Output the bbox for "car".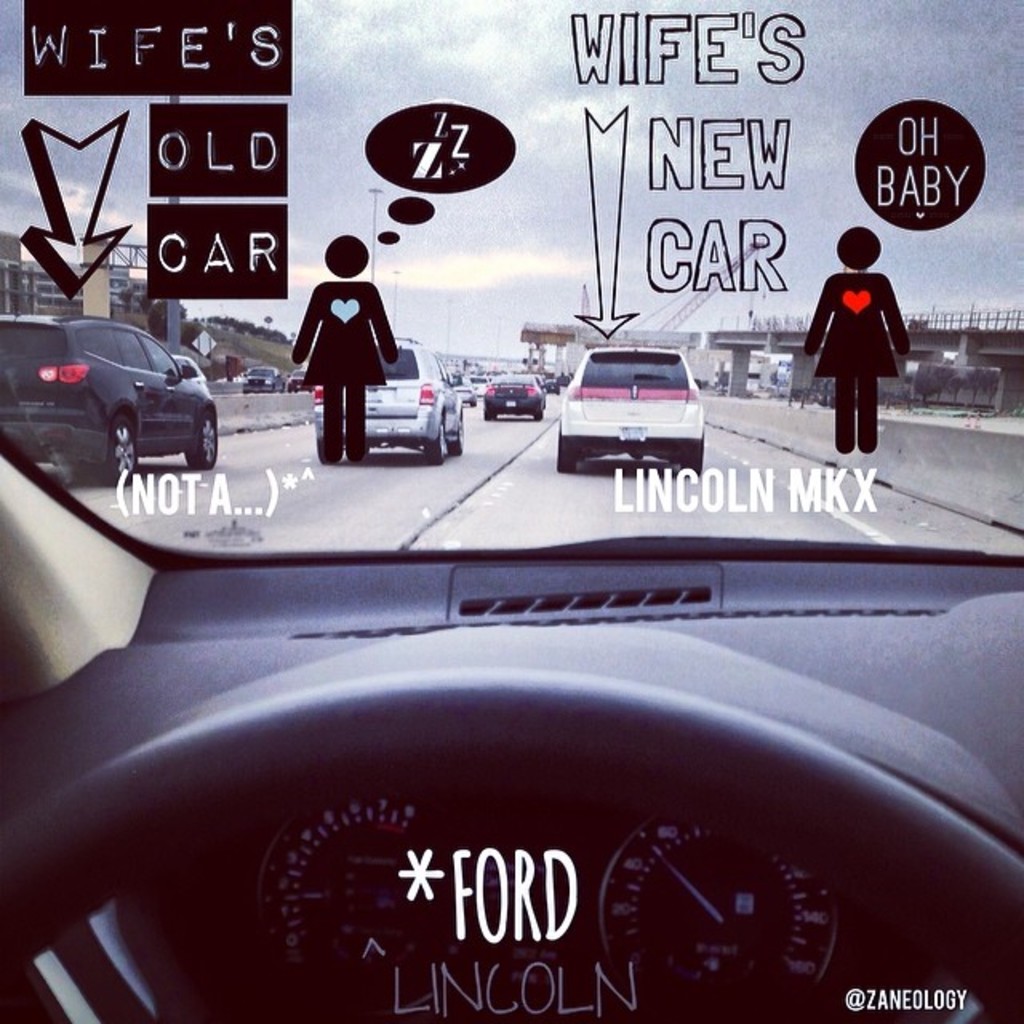
490 370 496 379.
